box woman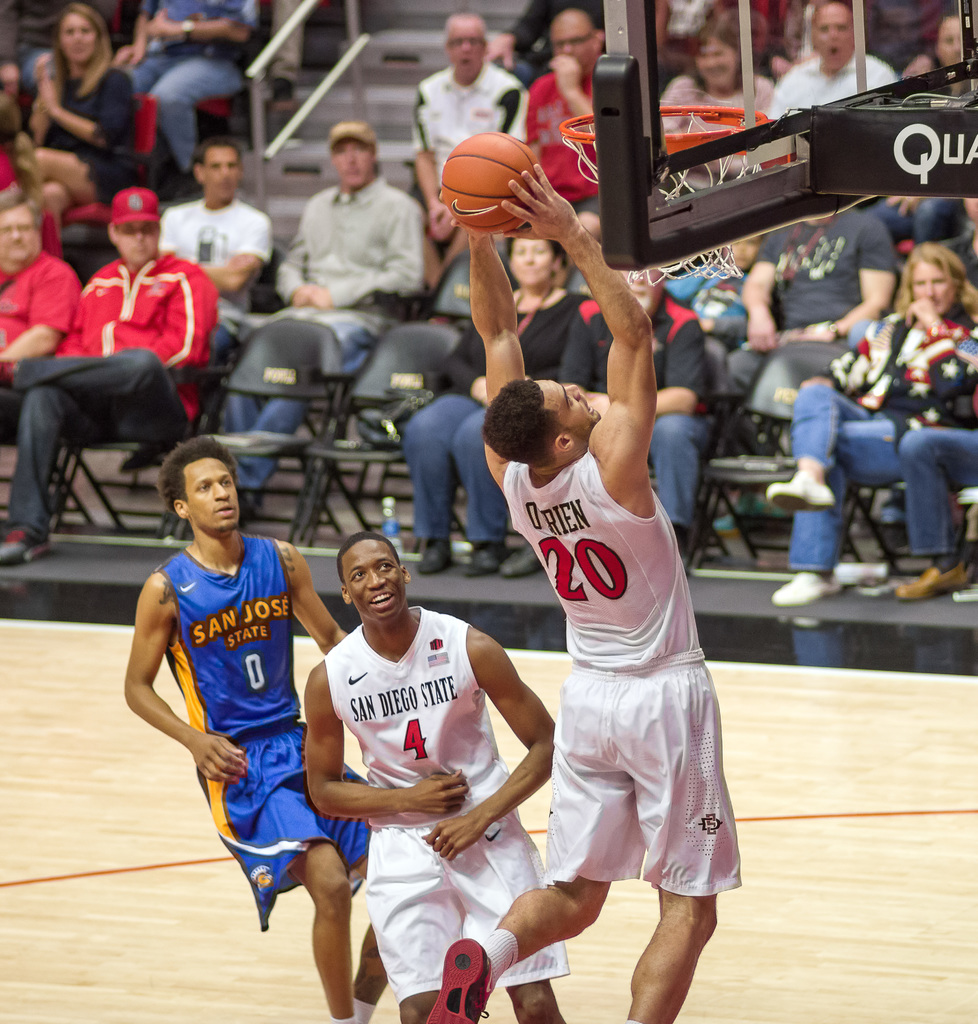
x1=23, y1=1, x2=149, y2=239
